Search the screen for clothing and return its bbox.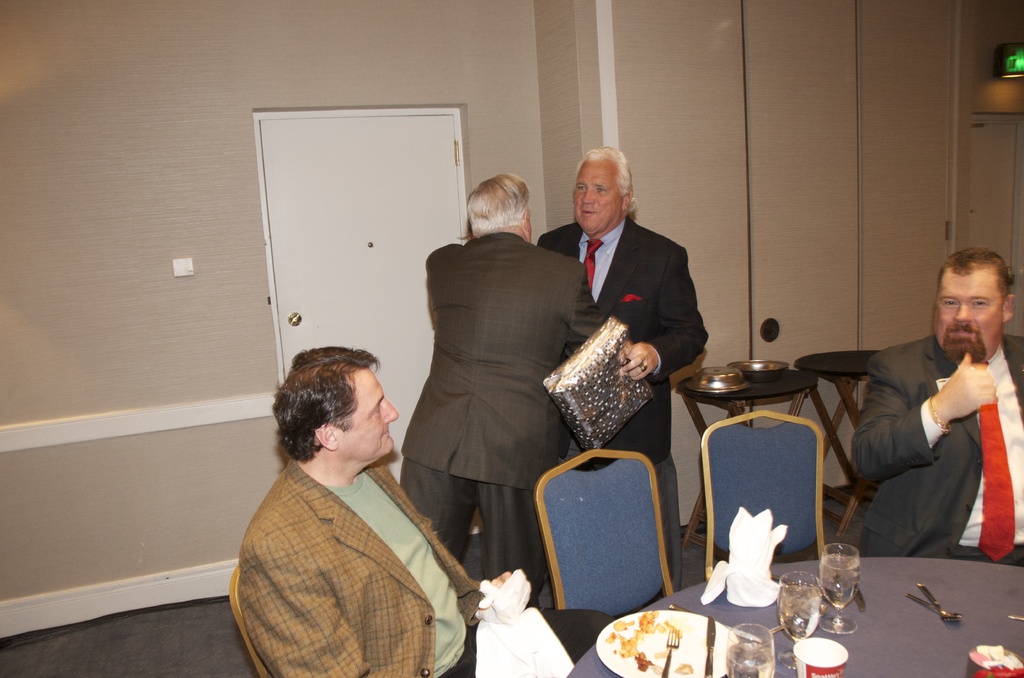
Found: 538, 215, 707, 593.
